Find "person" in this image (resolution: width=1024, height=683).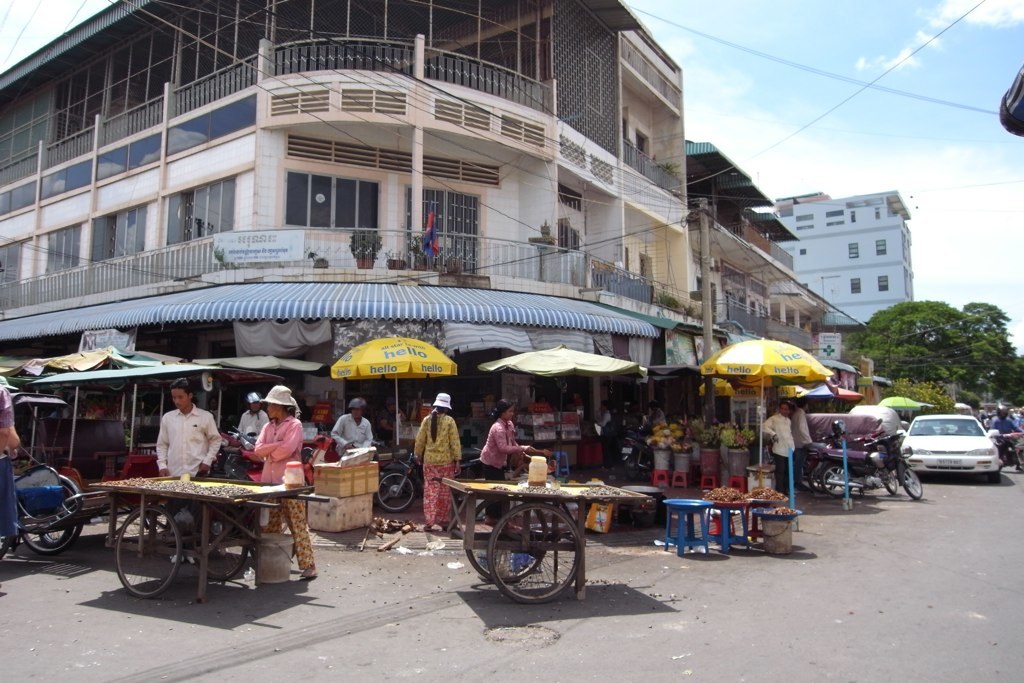
(757,403,794,495).
